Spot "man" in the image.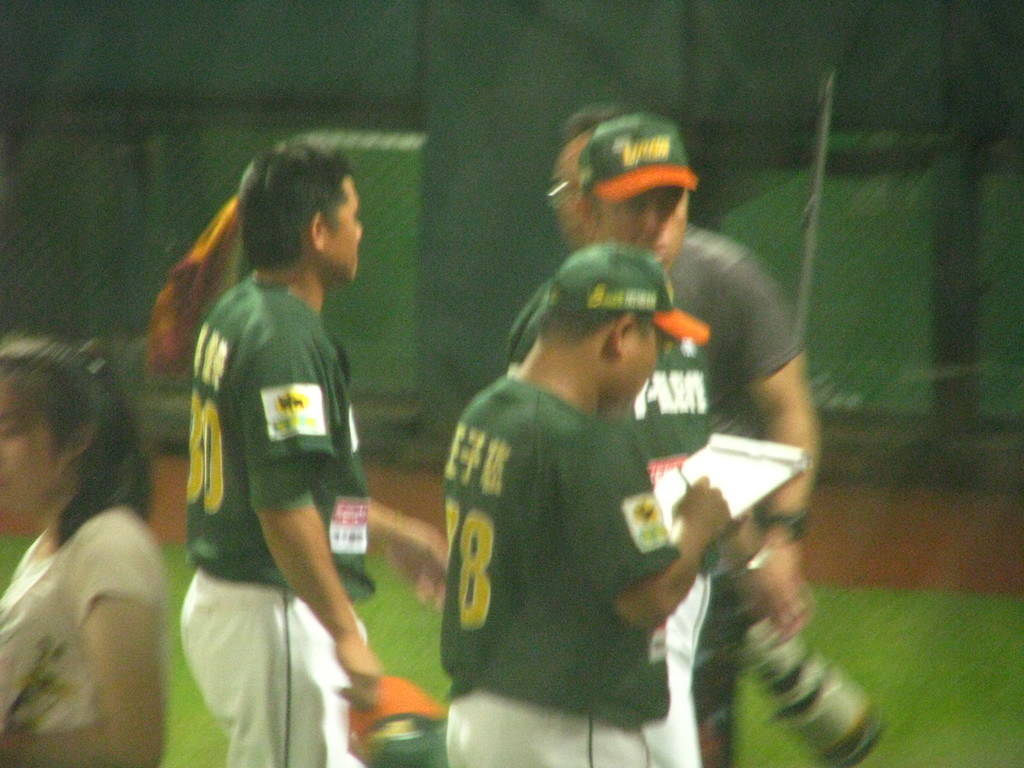
"man" found at 186,135,449,767.
